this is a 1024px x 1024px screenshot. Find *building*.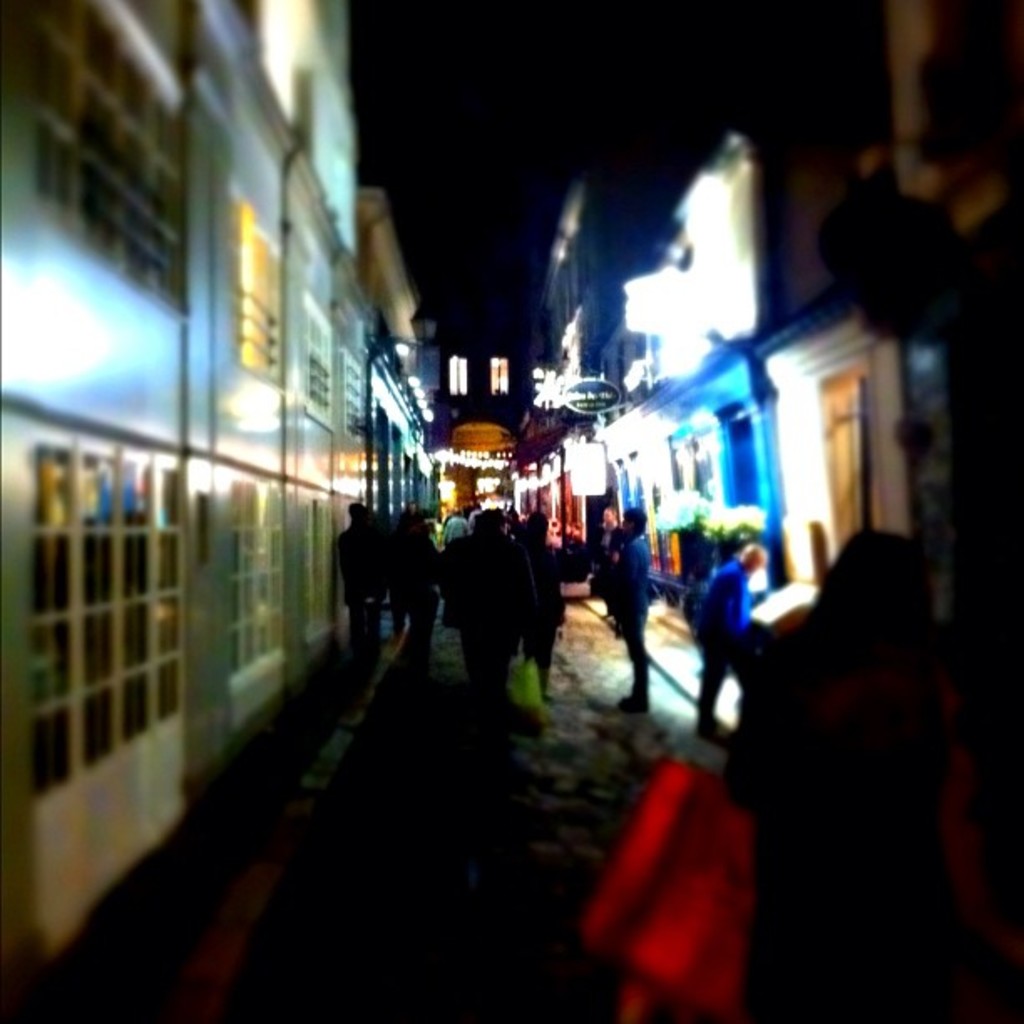
Bounding box: 0, 0, 376, 1006.
